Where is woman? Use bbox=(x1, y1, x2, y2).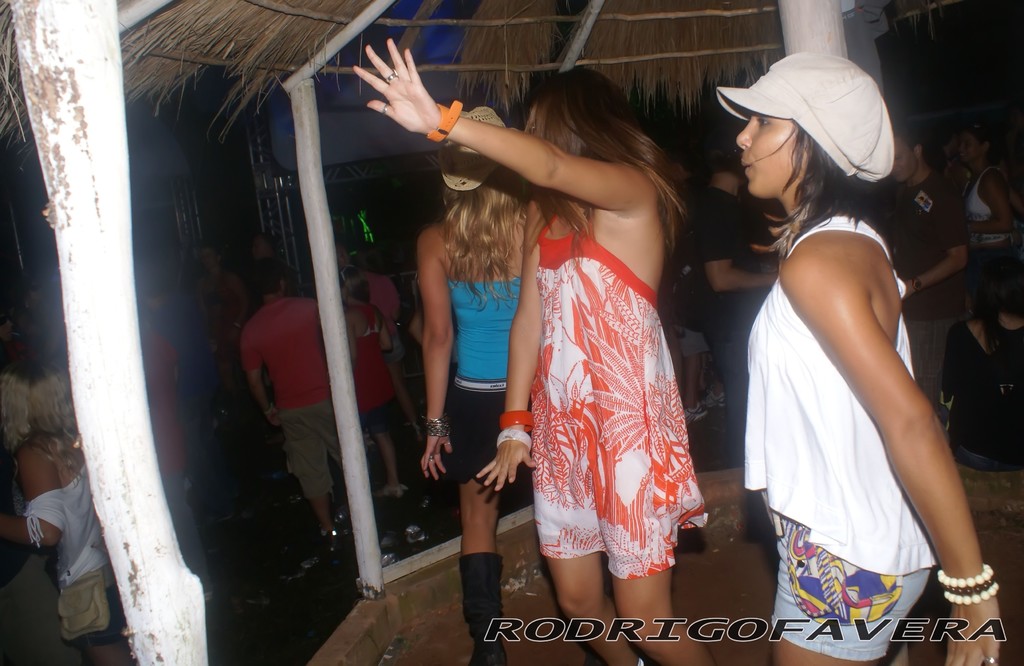
bbox=(354, 35, 717, 665).
